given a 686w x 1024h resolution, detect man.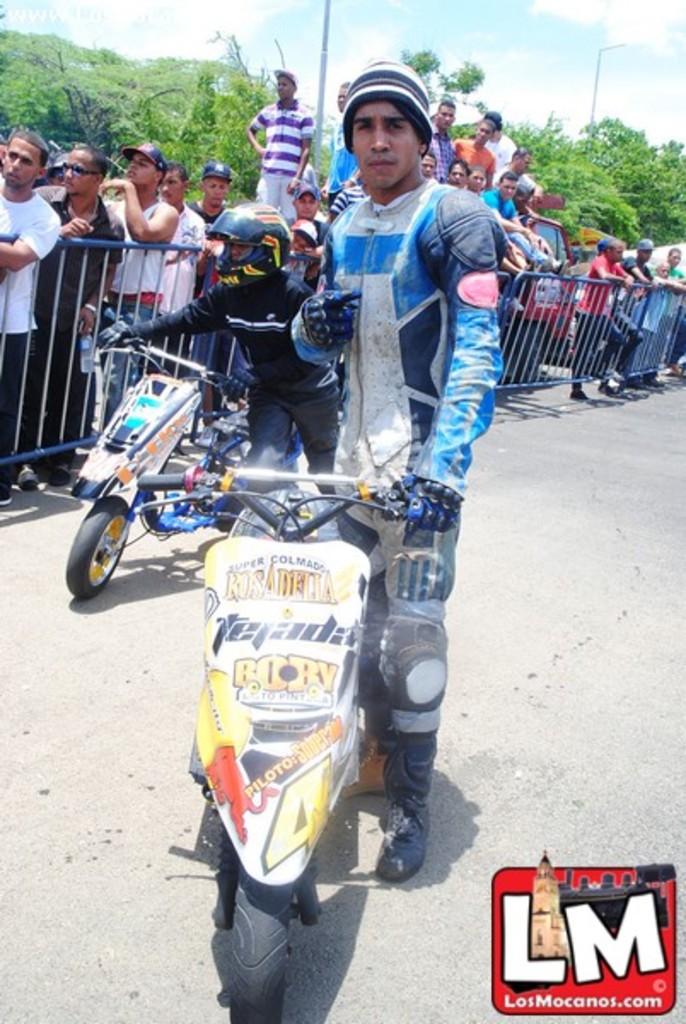
bbox=[323, 77, 360, 215].
